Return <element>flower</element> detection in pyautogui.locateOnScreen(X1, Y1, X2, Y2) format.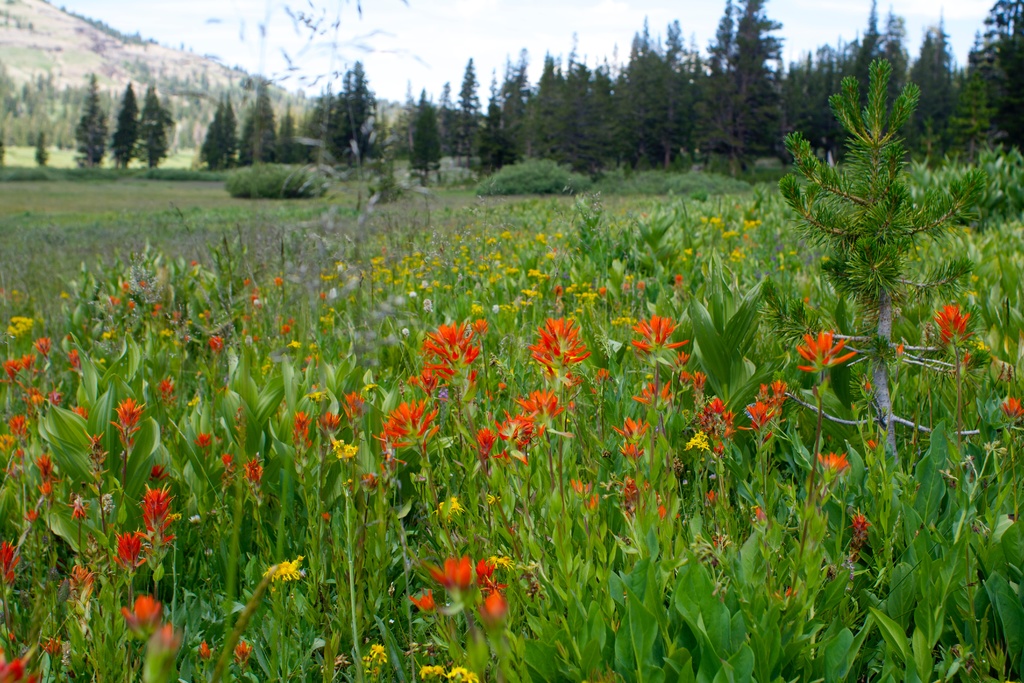
pyautogui.locateOnScreen(363, 474, 378, 491).
